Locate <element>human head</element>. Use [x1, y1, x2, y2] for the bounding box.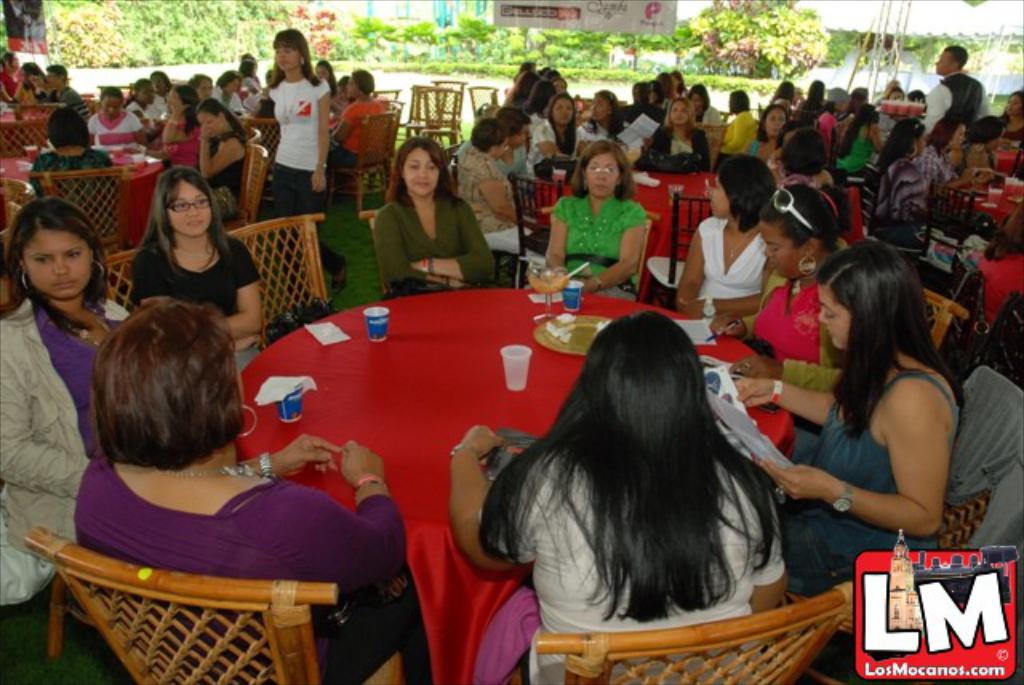
[805, 80, 822, 101].
